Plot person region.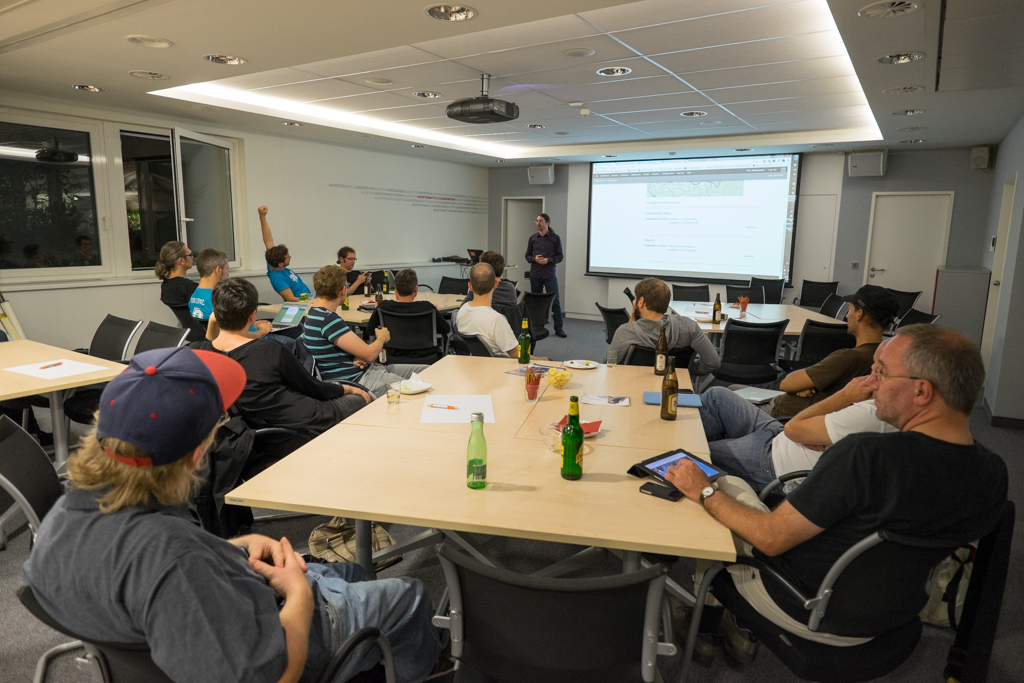
Plotted at BBox(181, 247, 231, 319).
